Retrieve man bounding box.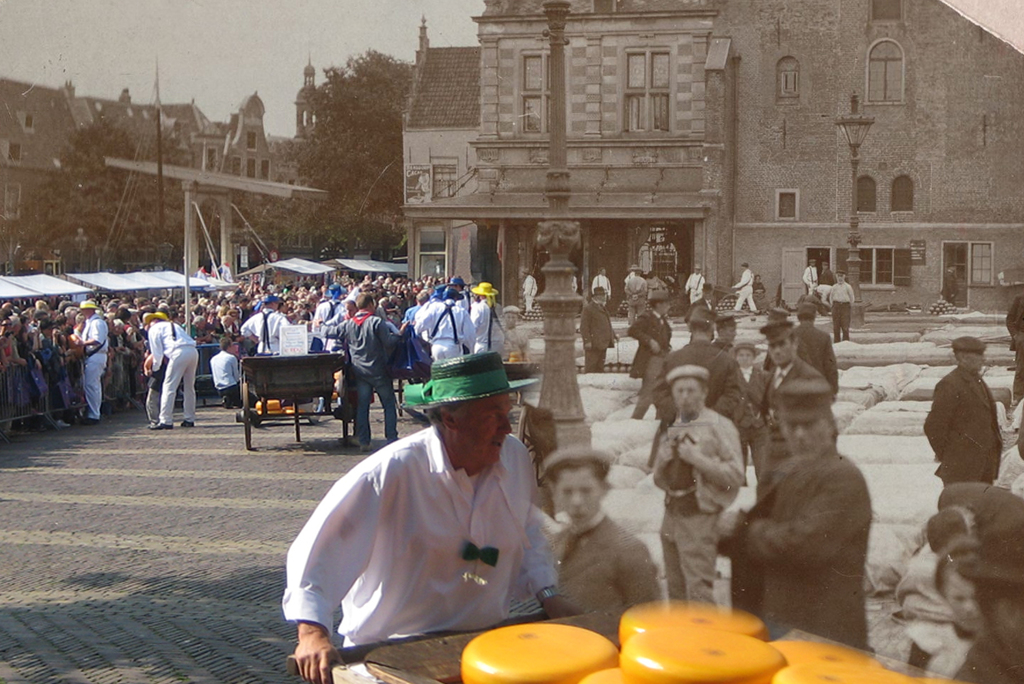
Bounding box: box(207, 341, 241, 409).
